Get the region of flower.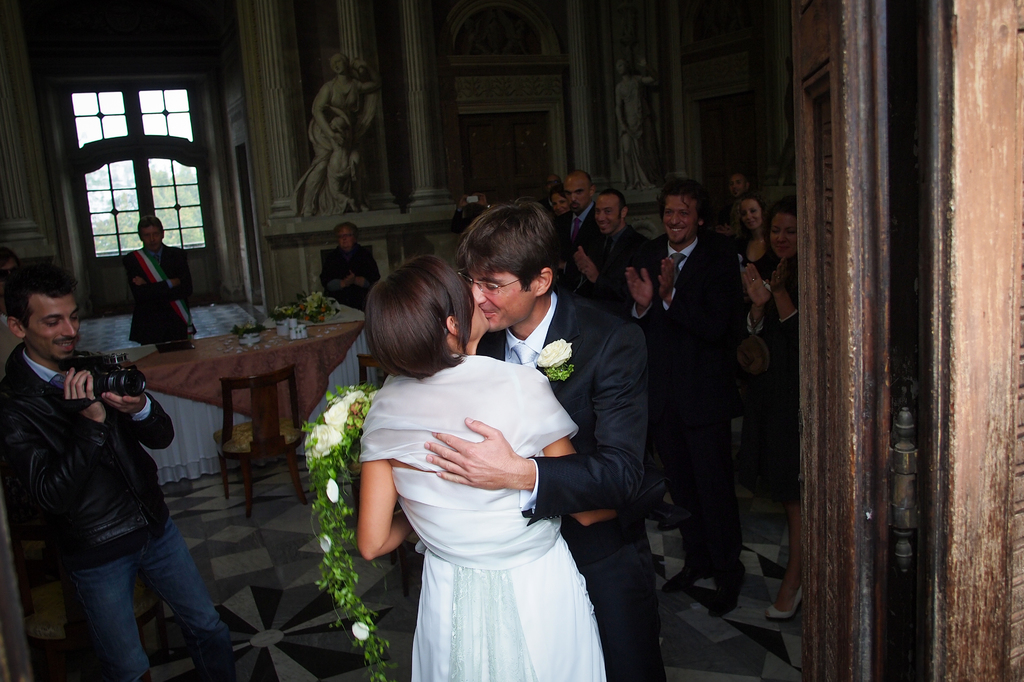
box(344, 386, 367, 413).
